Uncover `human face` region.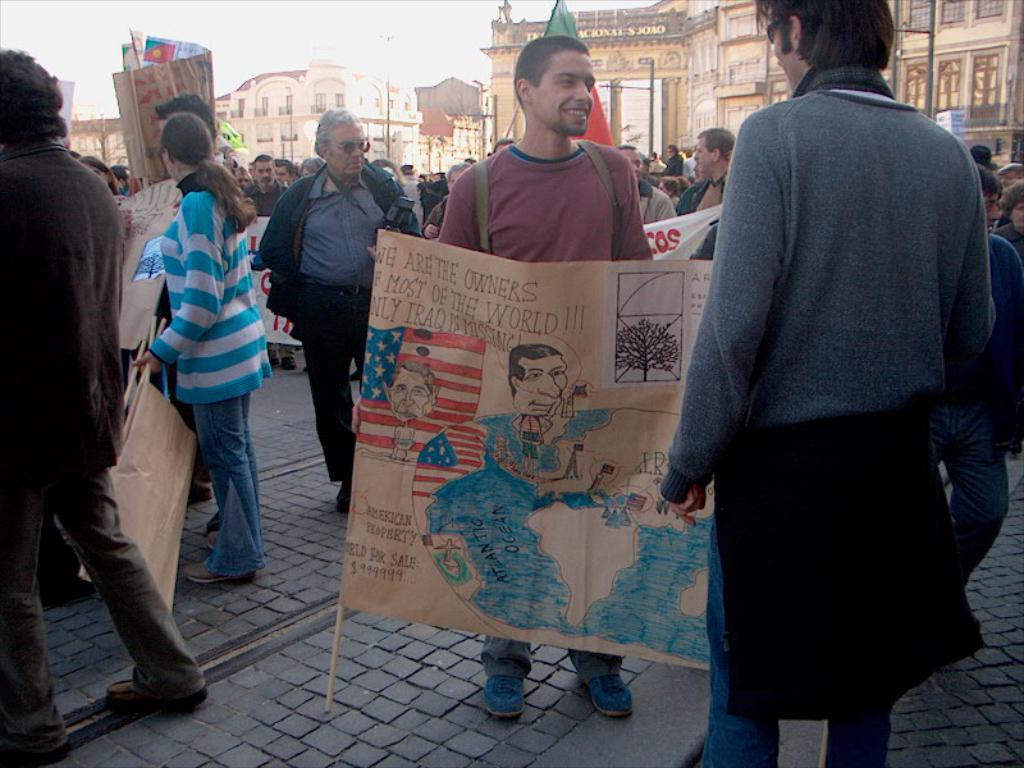
Uncovered: <region>524, 357, 566, 419</region>.
